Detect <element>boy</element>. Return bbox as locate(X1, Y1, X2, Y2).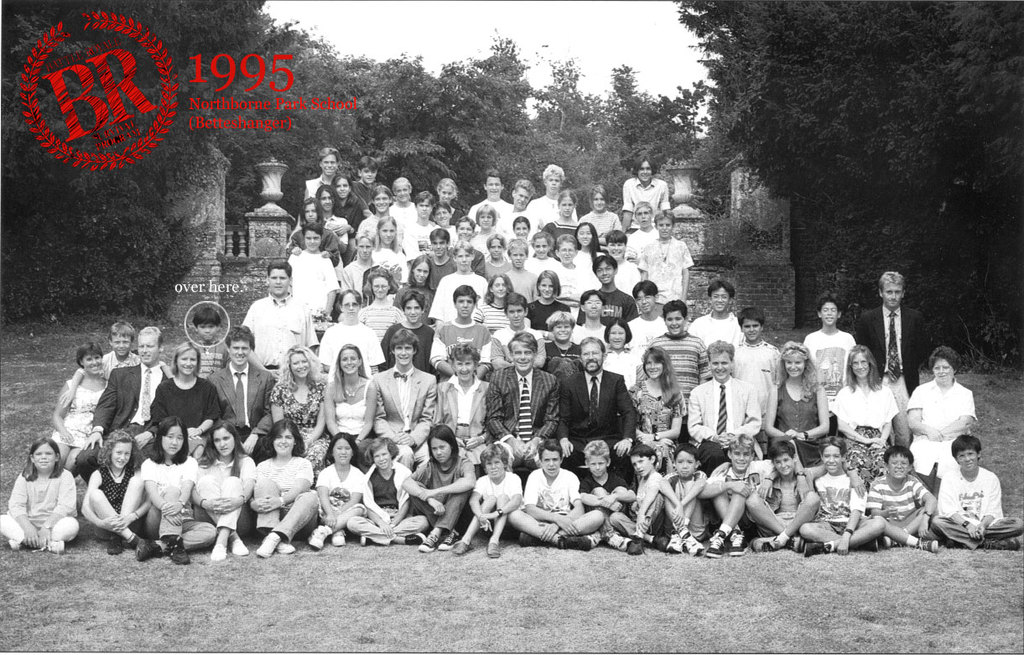
locate(533, 315, 580, 365).
